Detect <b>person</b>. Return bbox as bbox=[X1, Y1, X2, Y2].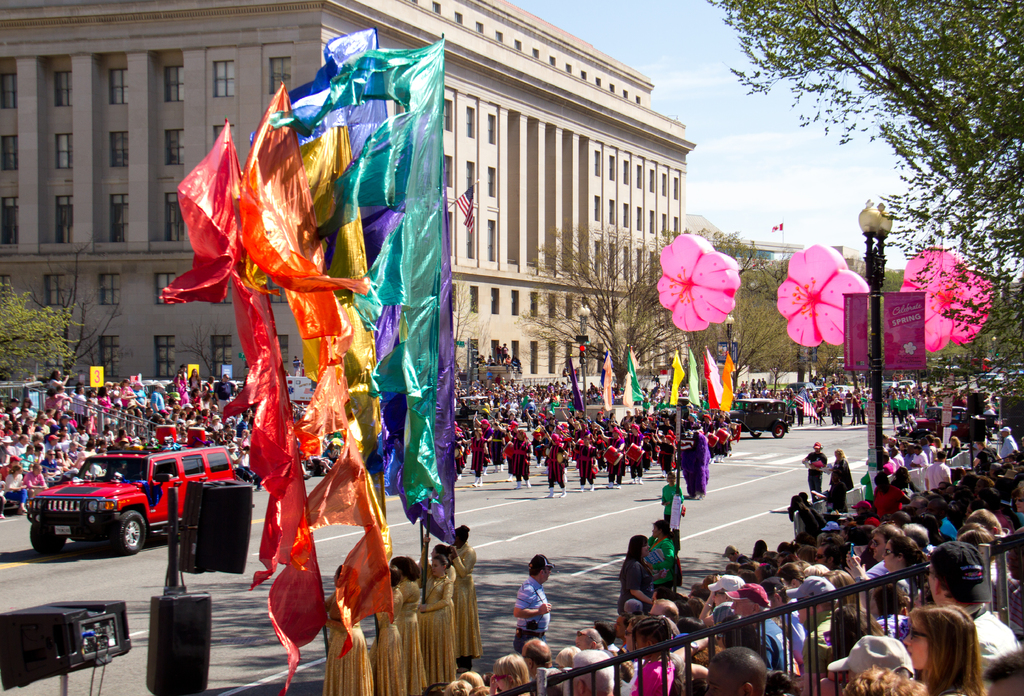
bbox=[592, 615, 621, 661].
